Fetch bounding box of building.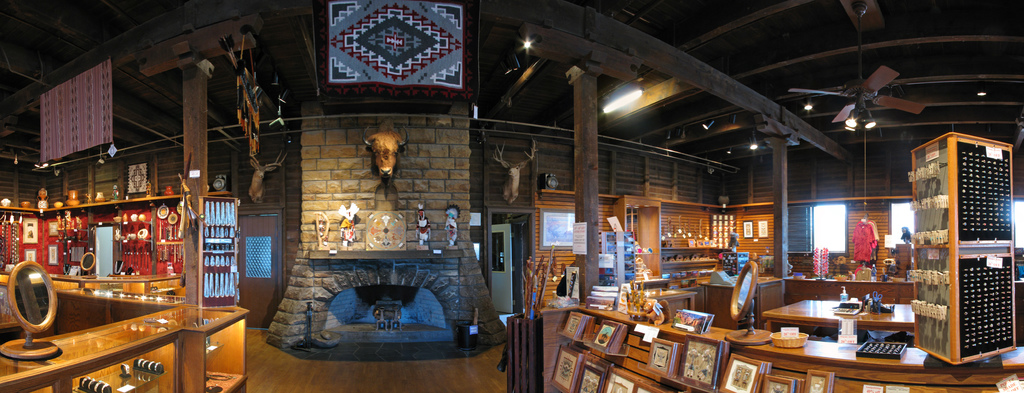
Bbox: crop(0, 0, 1023, 392).
